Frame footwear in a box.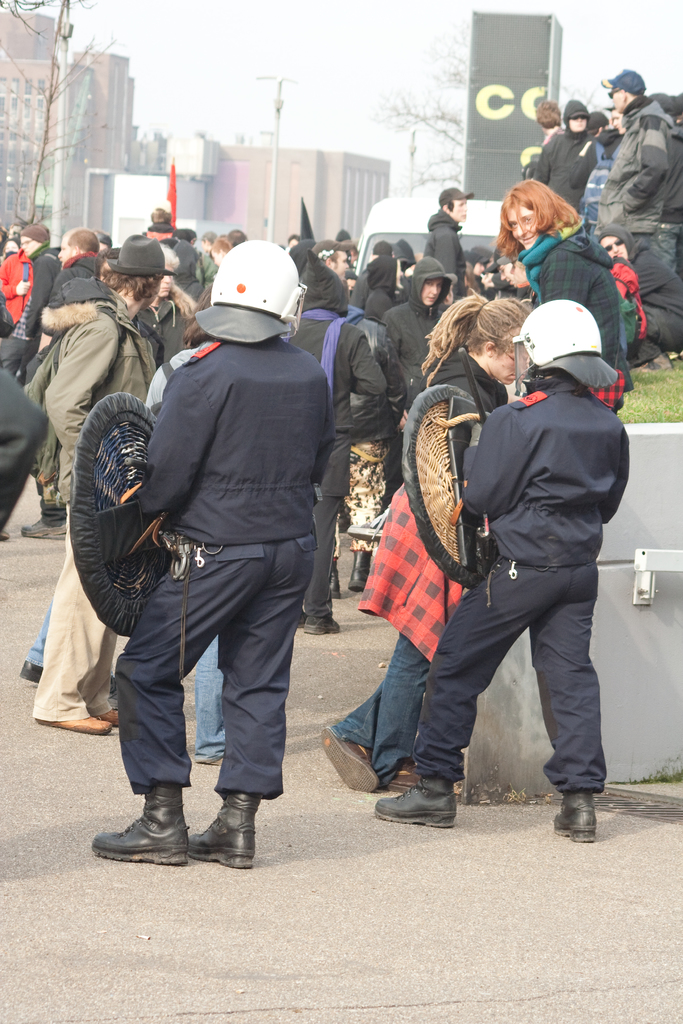
304,612,347,636.
